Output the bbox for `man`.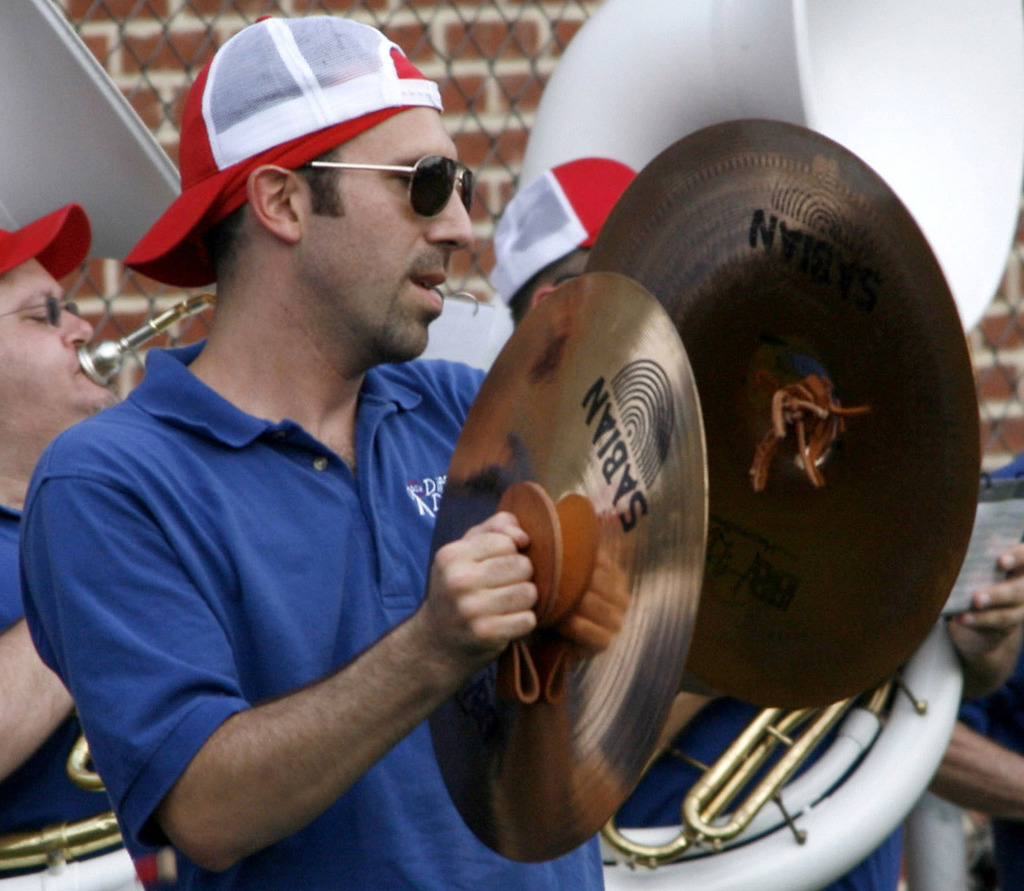
crop(0, 202, 135, 890).
